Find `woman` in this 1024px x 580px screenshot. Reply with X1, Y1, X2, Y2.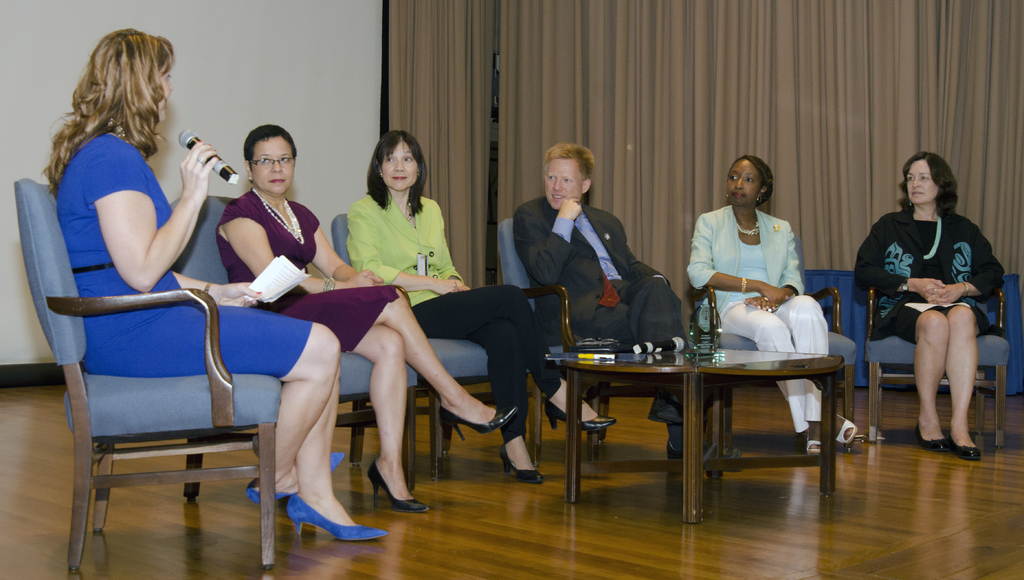
211, 125, 519, 519.
